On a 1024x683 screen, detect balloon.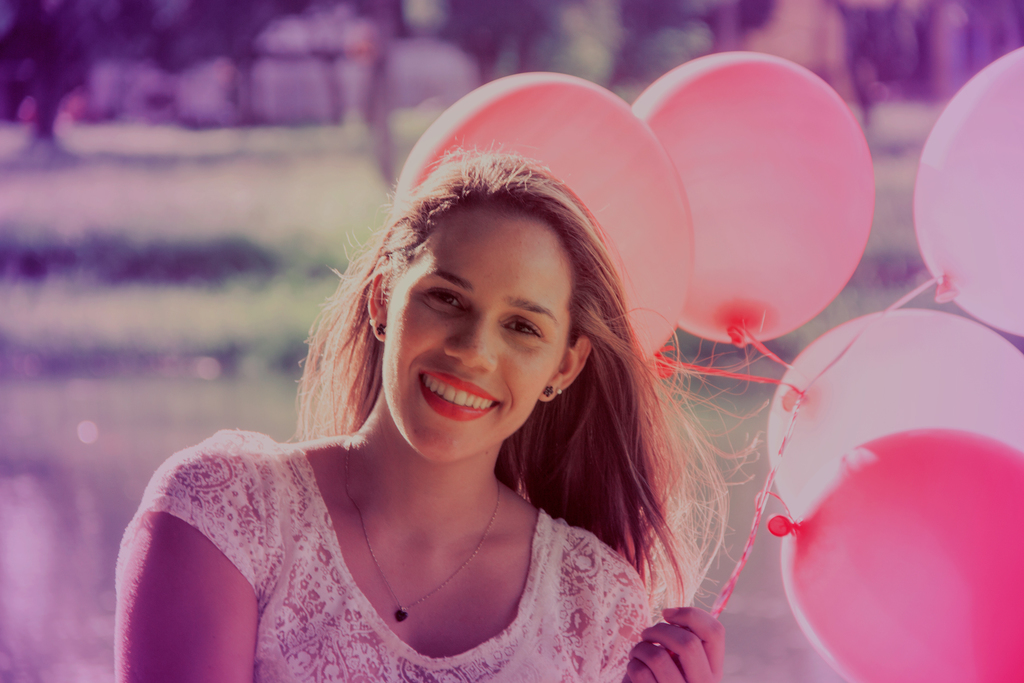
rect(628, 47, 876, 349).
